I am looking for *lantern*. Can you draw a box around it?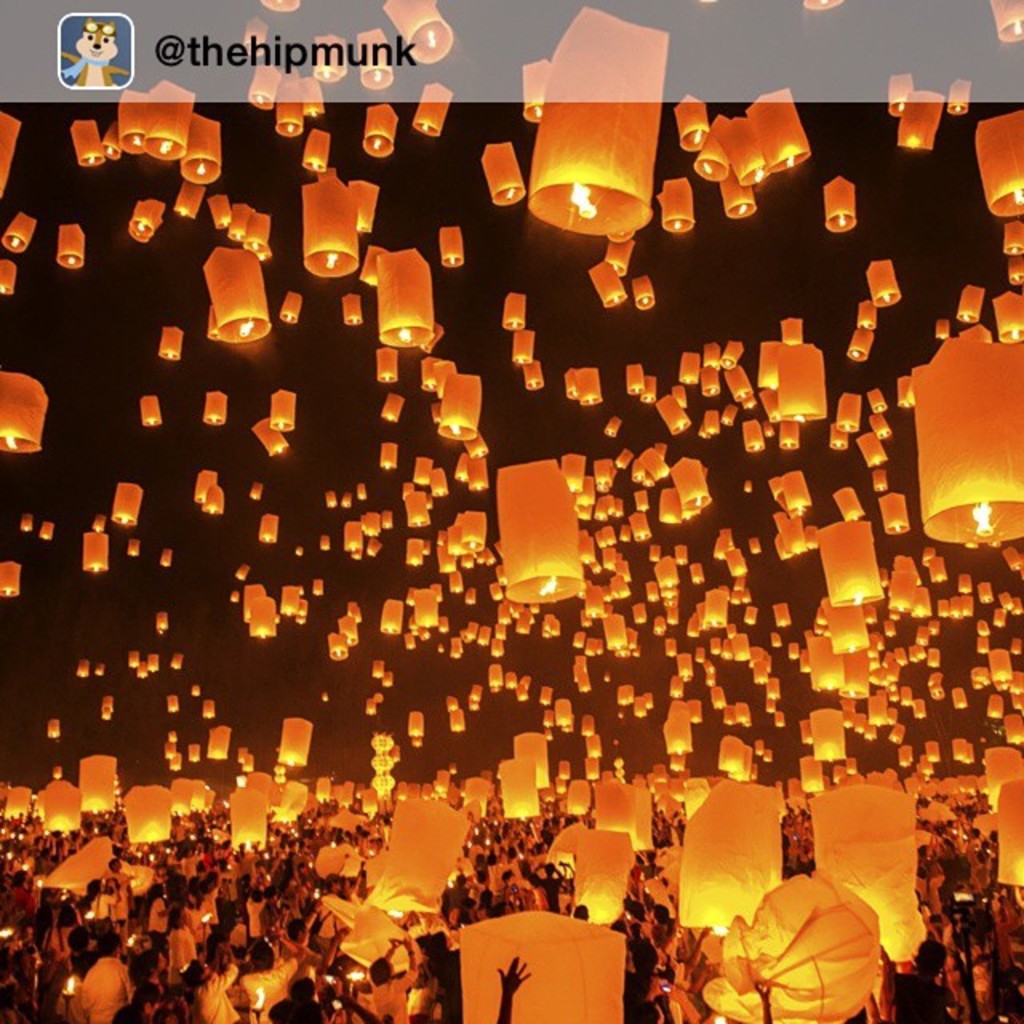
Sure, the bounding box is (left=0, top=560, right=19, bottom=595).
